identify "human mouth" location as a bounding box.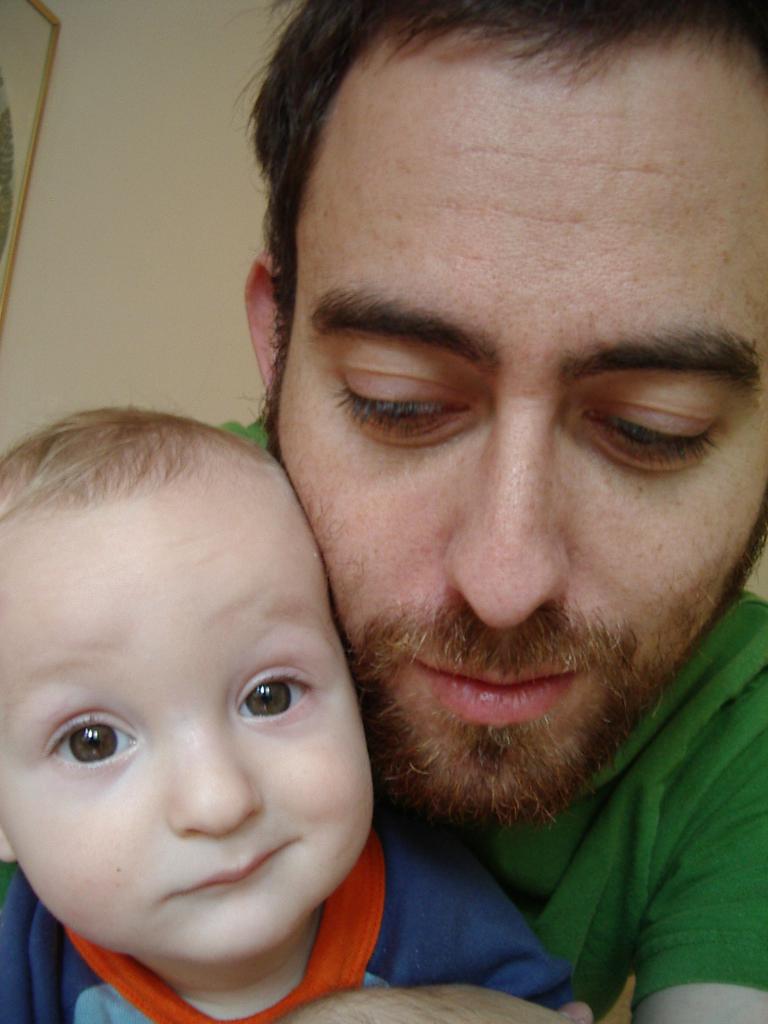
box(422, 660, 573, 726).
